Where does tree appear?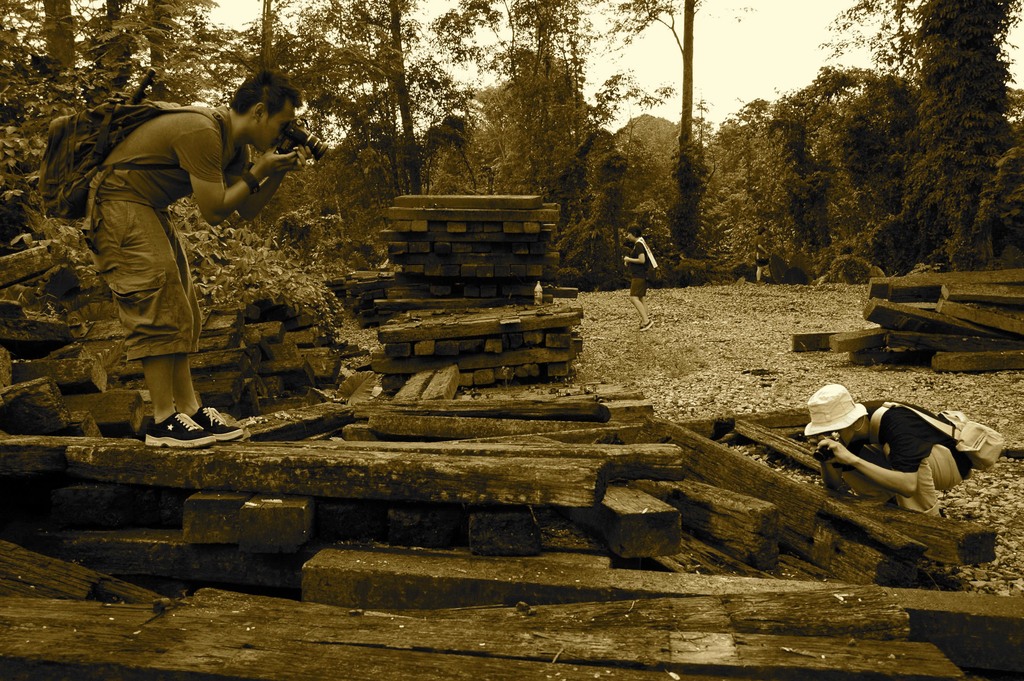
Appears at l=141, t=0, r=207, b=101.
